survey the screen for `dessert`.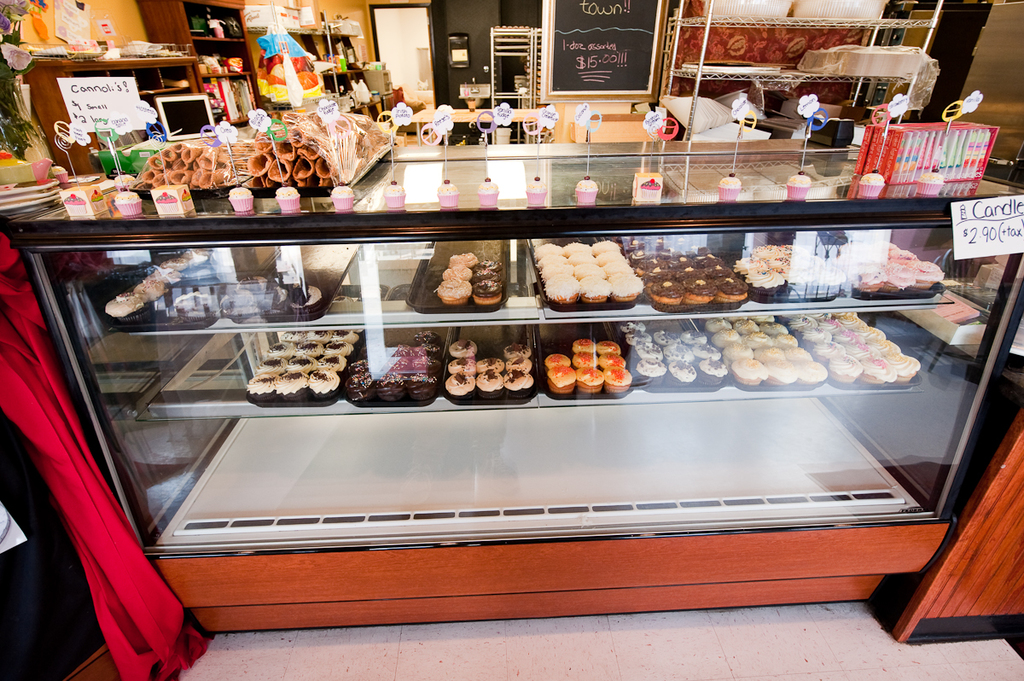
Survey found: <box>631,340,661,358</box>.
